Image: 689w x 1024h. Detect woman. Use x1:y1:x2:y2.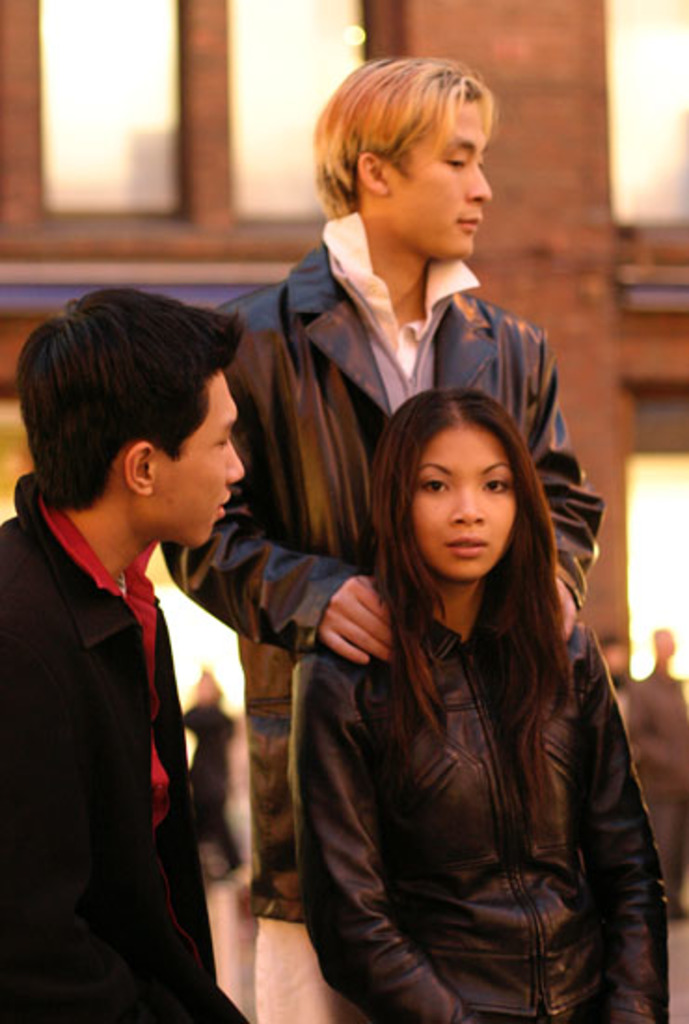
276:348:654:1002.
